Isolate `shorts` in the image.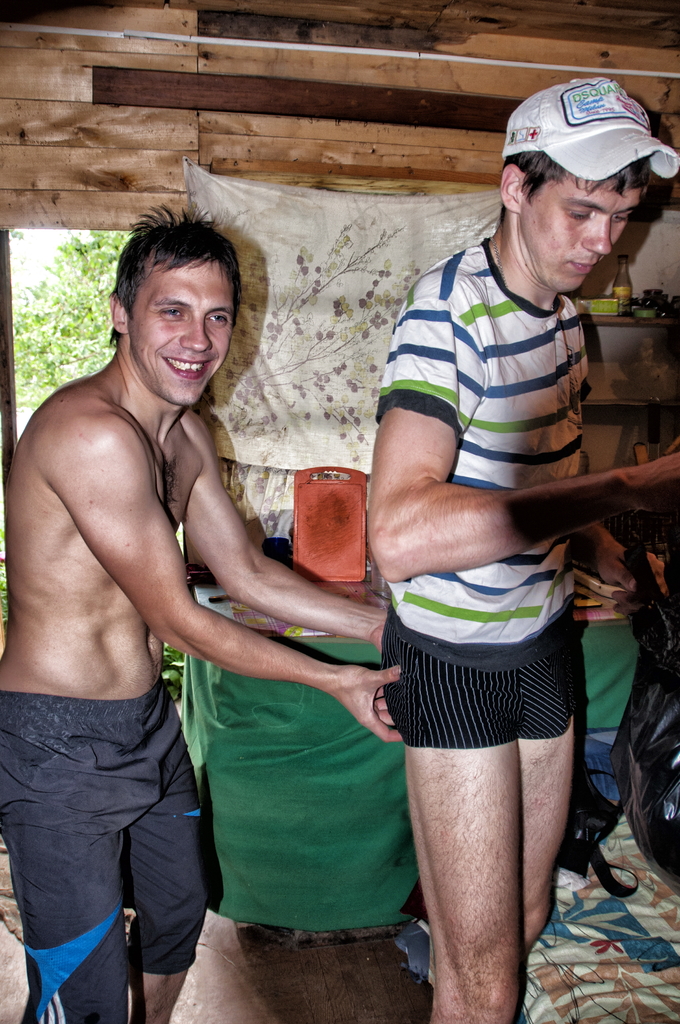
Isolated region: left=380, top=618, right=581, bottom=748.
